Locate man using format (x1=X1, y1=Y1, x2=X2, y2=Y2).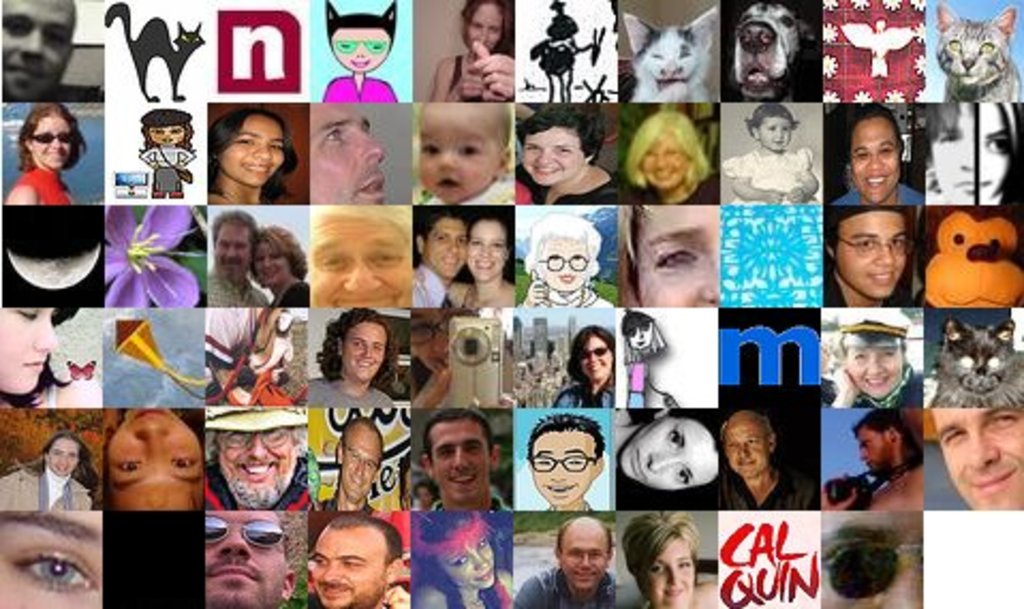
(x1=304, y1=513, x2=413, y2=607).
